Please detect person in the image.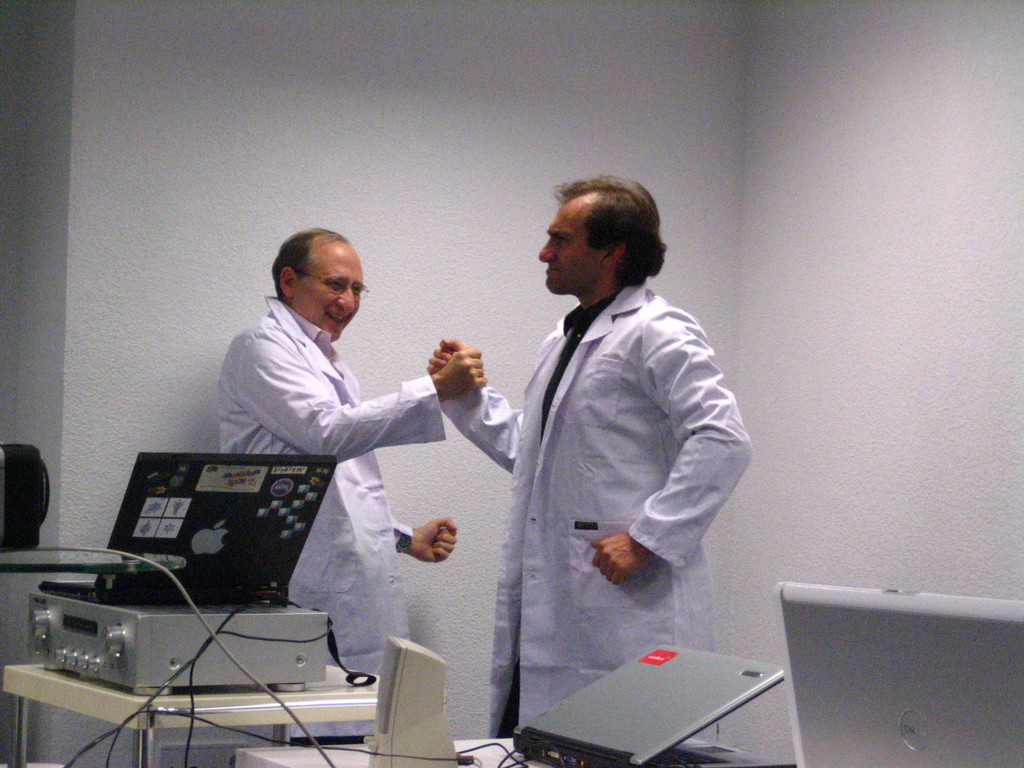
rect(480, 173, 759, 763).
